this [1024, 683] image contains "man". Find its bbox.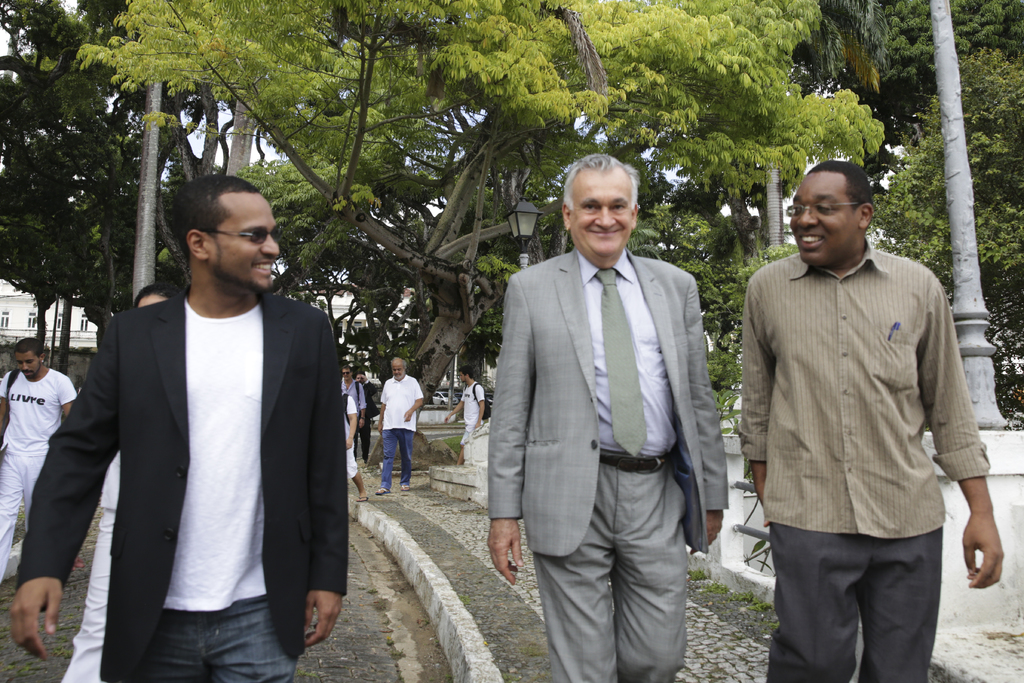
{"x1": 486, "y1": 152, "x2": 731, "y2": 682}.
